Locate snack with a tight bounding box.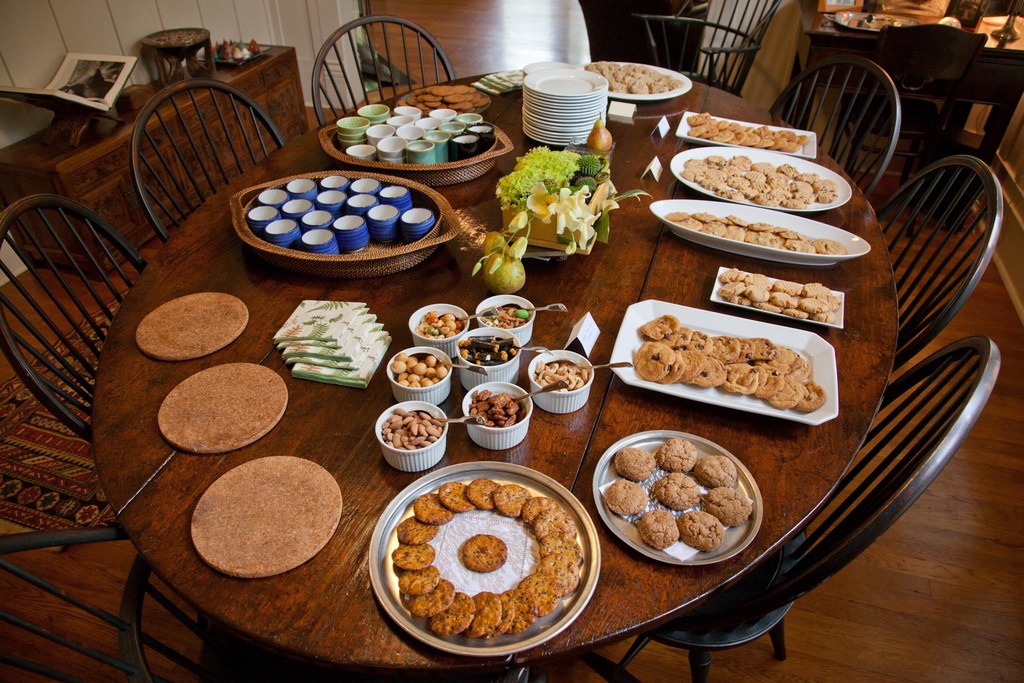
(left=416, top=314, right=476, bottom=350).
